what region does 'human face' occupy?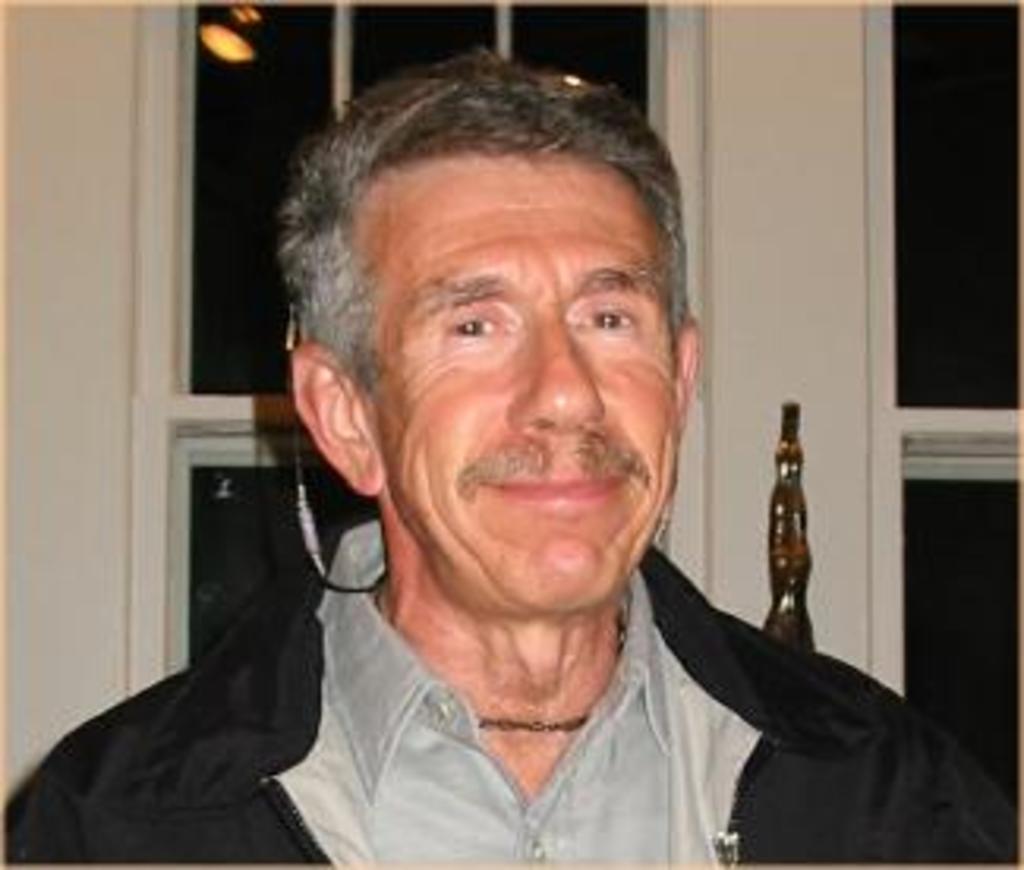
(x1=356, y1=139, x2=681, y2=612).
